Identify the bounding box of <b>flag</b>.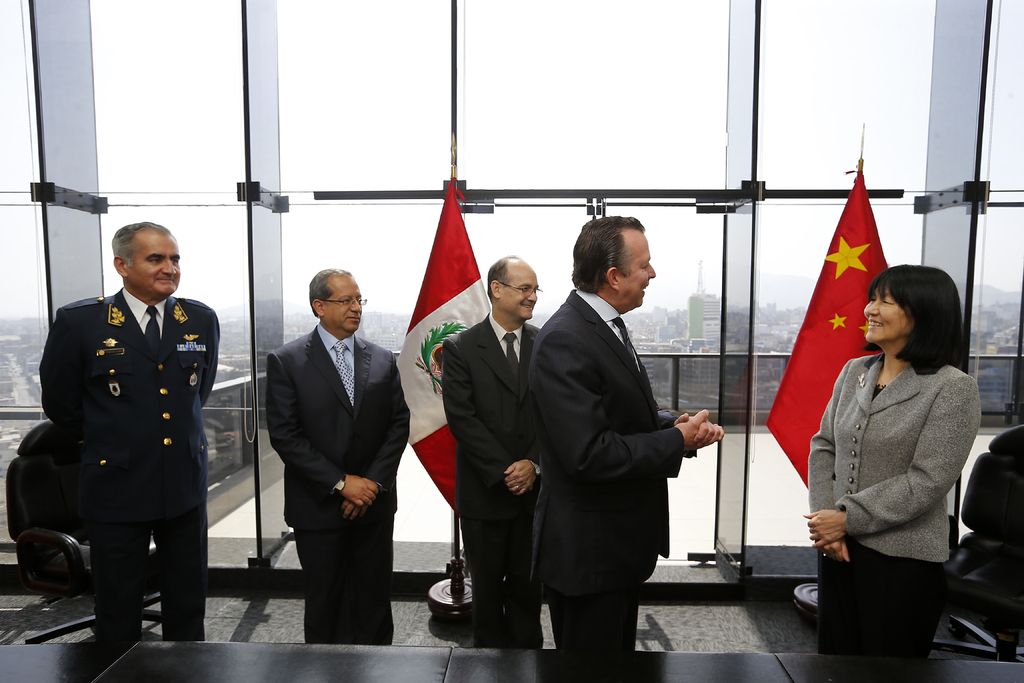
box(399, 172, 496, 518).
